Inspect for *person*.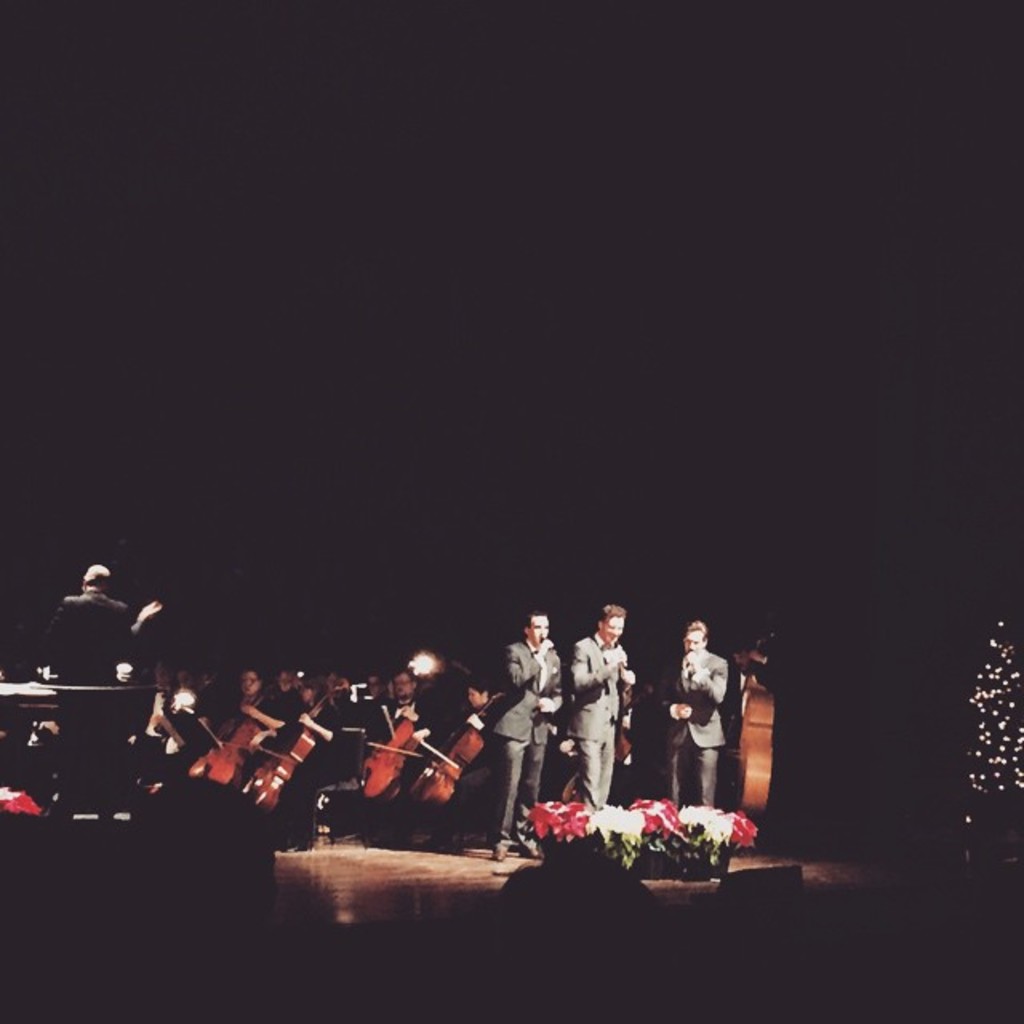
Inspection: detection(662, 621, 738, 802).
